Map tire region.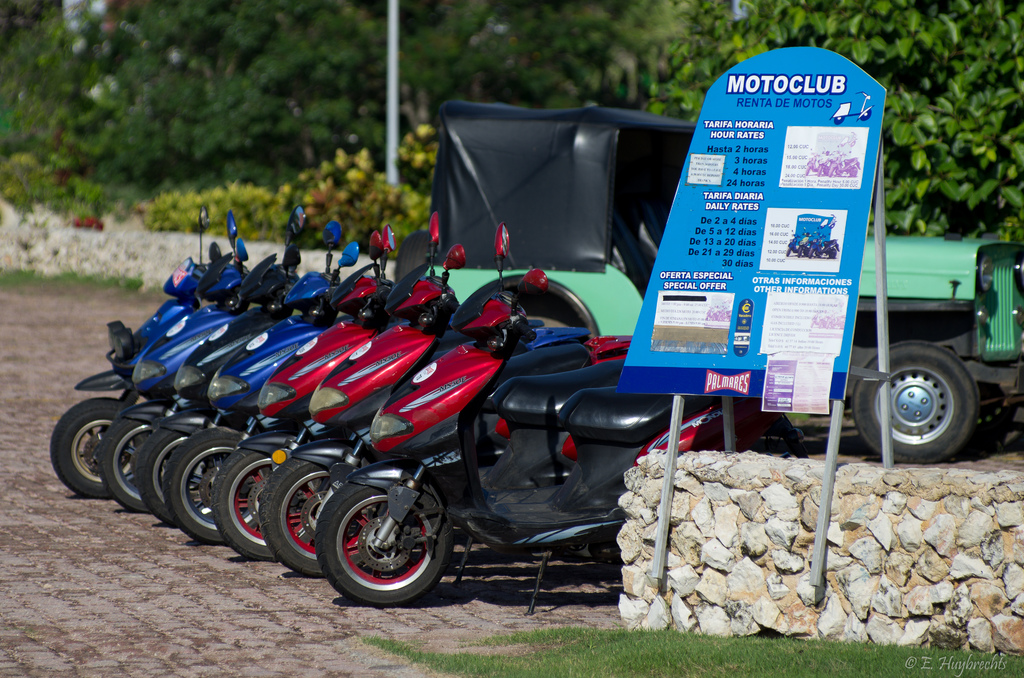
Mapped to (x1=104, y1=405, x2=201, y2=513).
